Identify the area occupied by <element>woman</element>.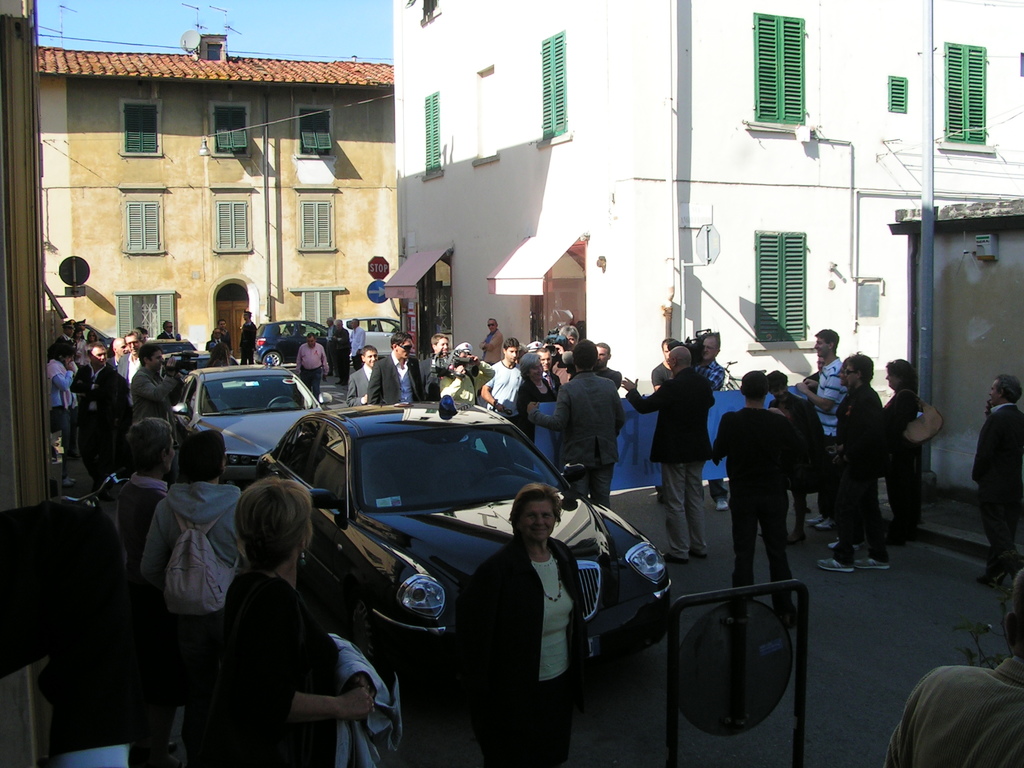
Area: bbox=[884, 358, 924, 540].
